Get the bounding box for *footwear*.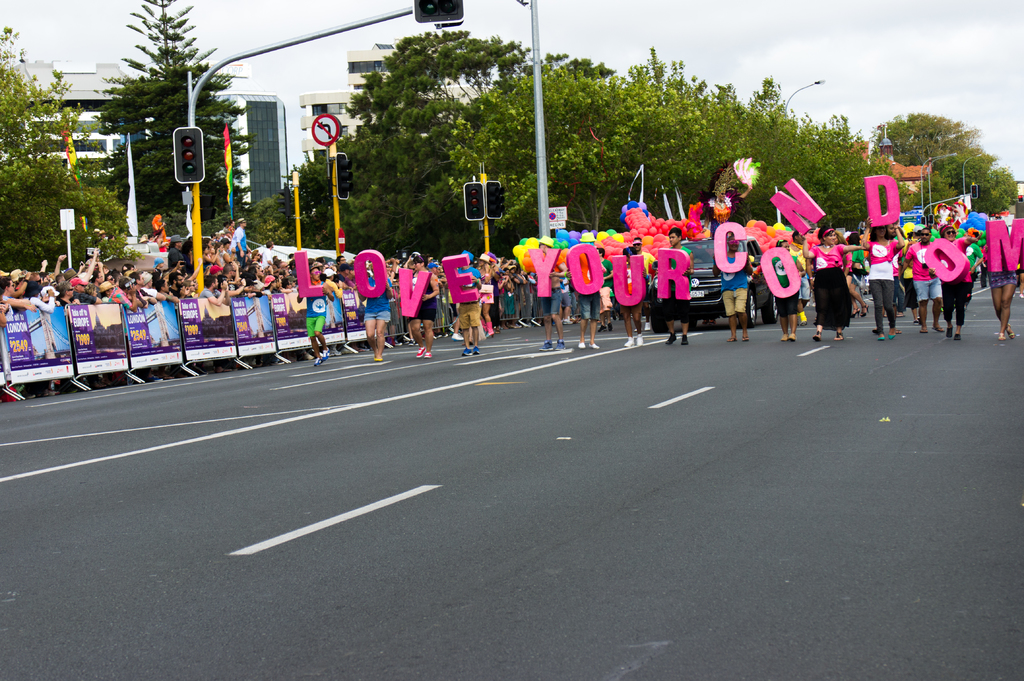
rect(597, 323, 606, 333).
